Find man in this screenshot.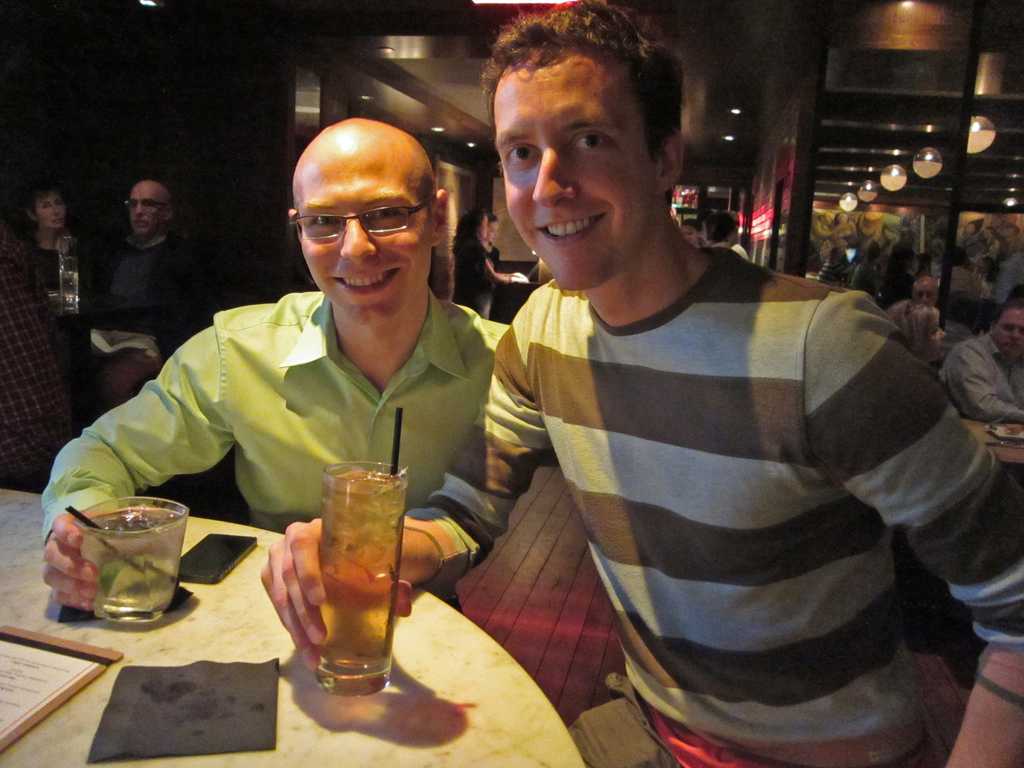
The bounding box for man is 77 176 200 419.
